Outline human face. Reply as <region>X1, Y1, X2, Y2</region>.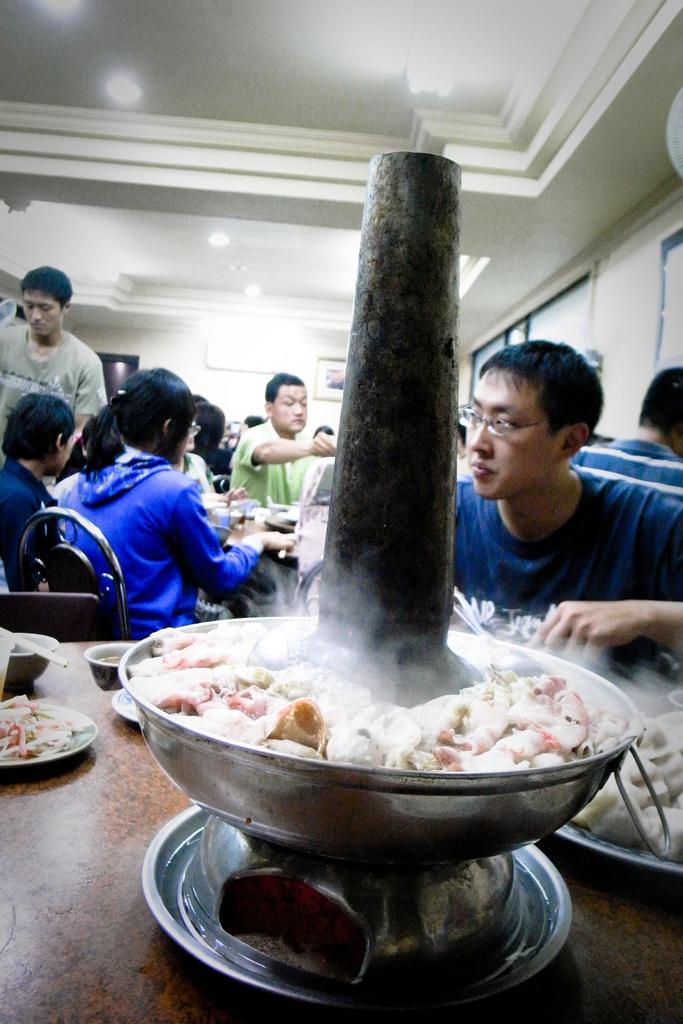
<region>274, 387, 306, 431</region>.
